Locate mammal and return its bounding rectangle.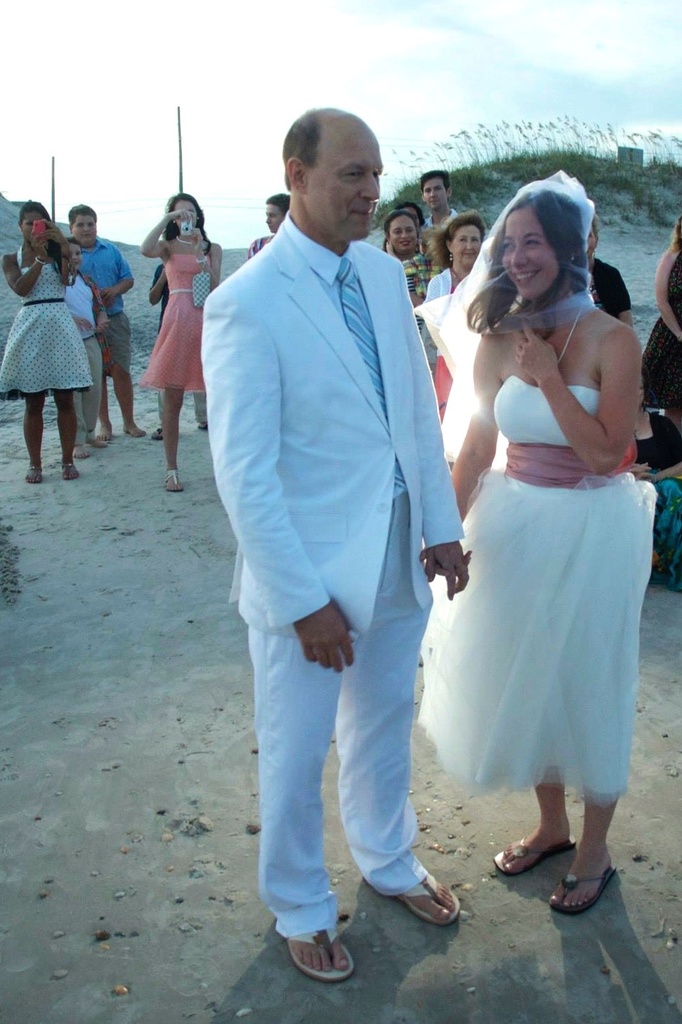
636:350:681:595.
